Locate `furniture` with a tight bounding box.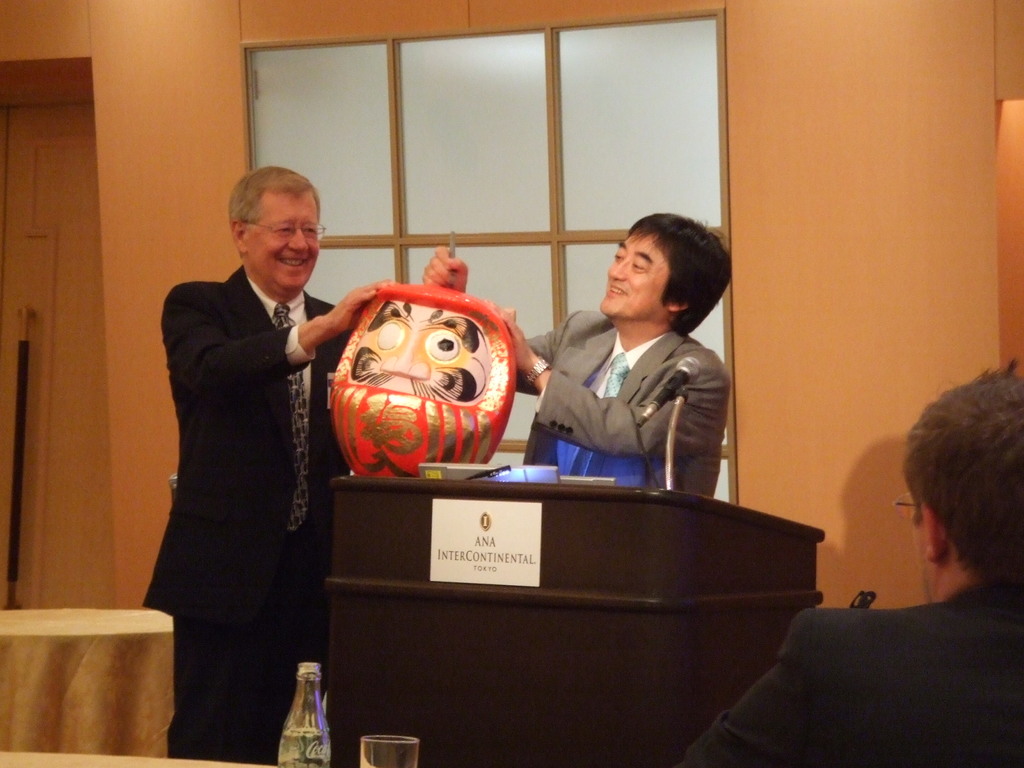
box=[326, 471, 826, 767].
